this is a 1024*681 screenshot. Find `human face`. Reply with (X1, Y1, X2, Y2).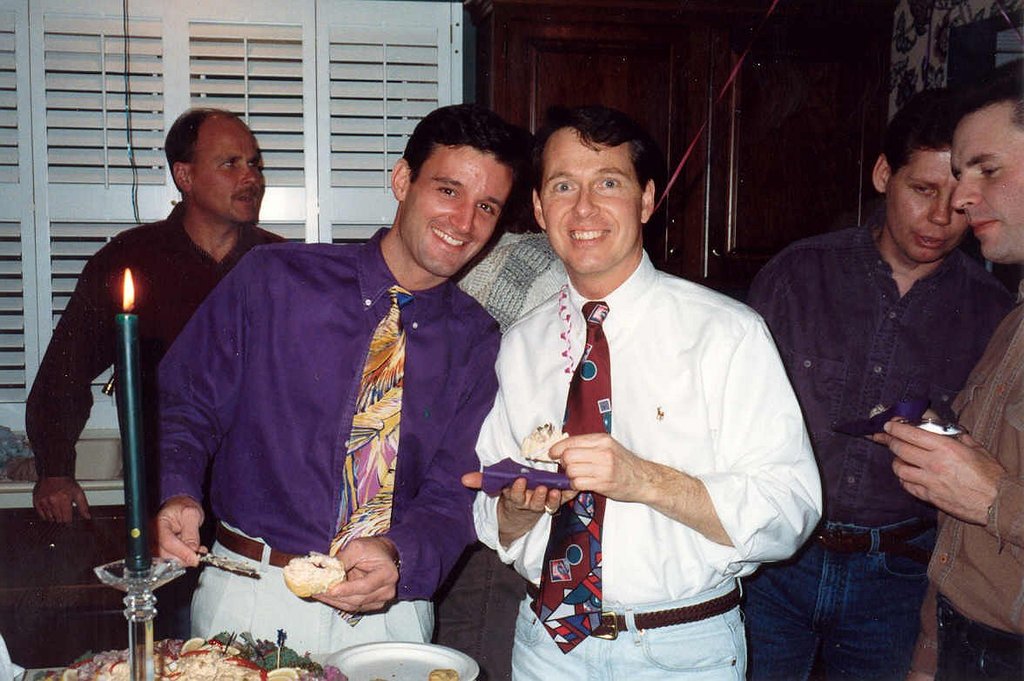
(957, 115, 1023, 251).
